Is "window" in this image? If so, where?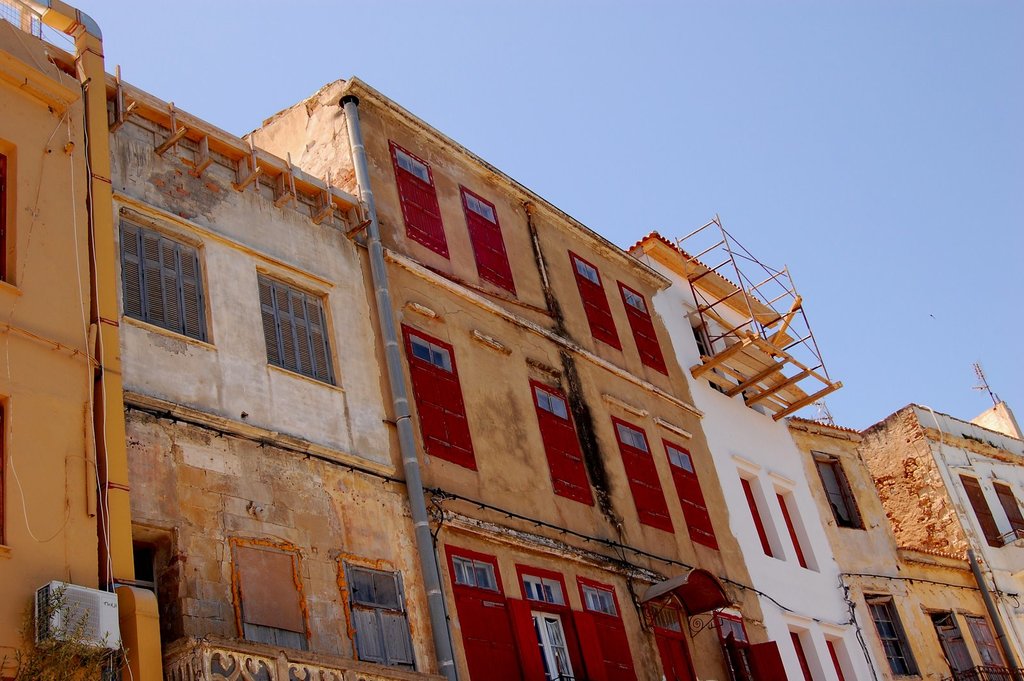
Yes, at (x1=445, y1=544, x2=525, y2=680).
